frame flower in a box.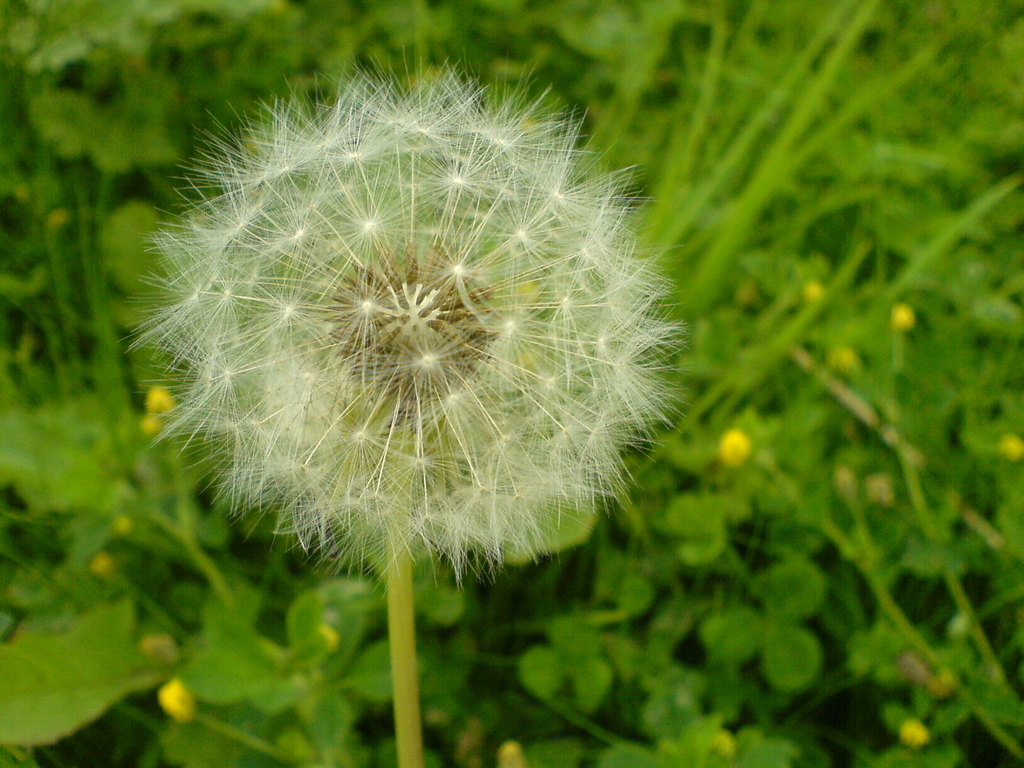
899/716/929/749.
